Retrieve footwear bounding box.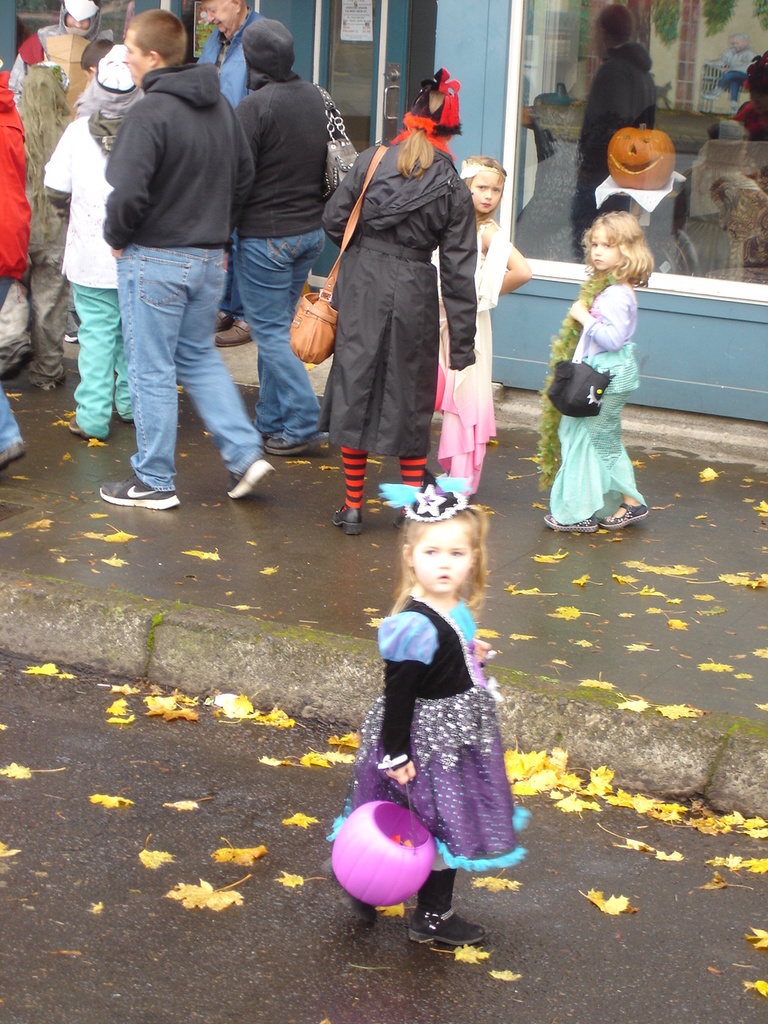
Bounding box: [x1=214, y1=314, x2=253, y2=351].
